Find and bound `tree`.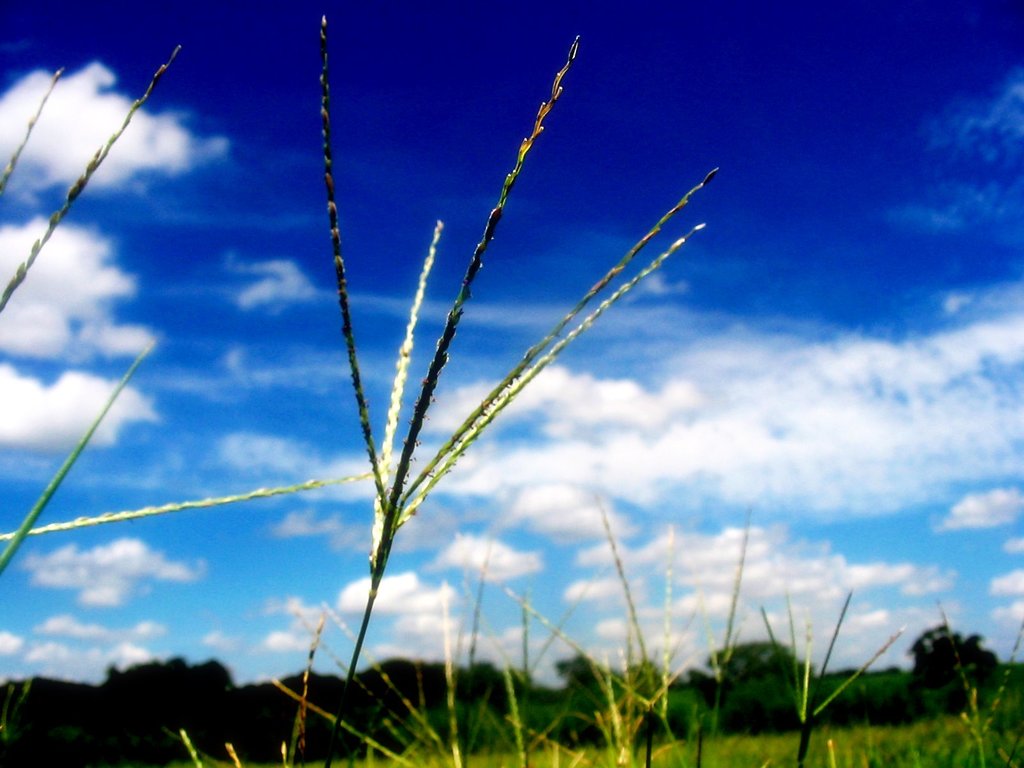
Bound: [686, 639, 805, 722].
